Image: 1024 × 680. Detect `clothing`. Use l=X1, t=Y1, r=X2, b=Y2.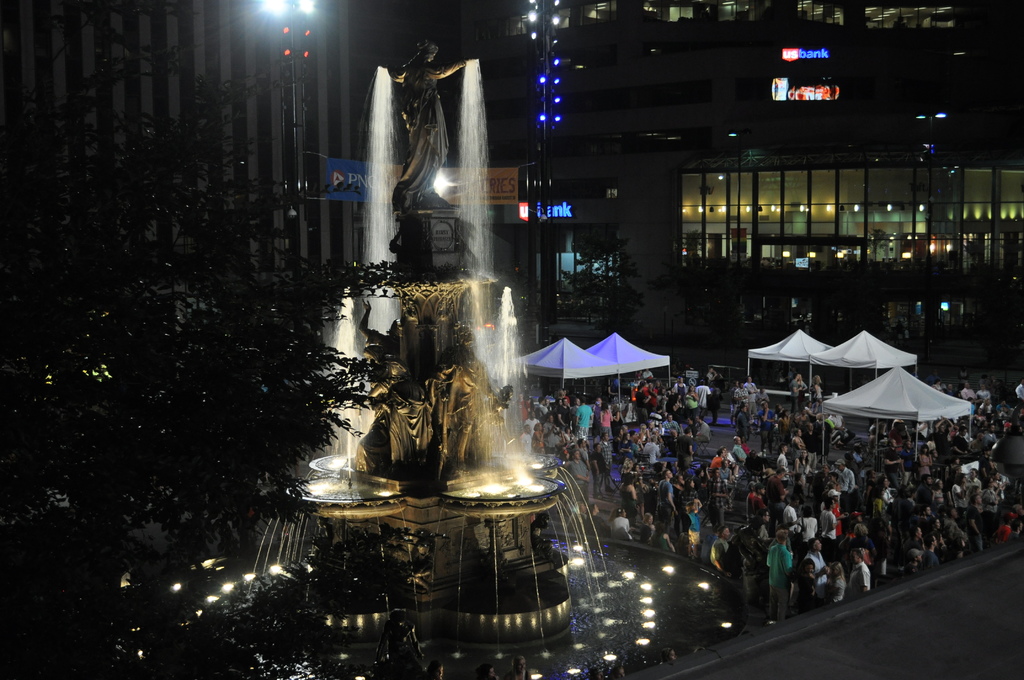
l=768, t=544, r=792, b=619.
